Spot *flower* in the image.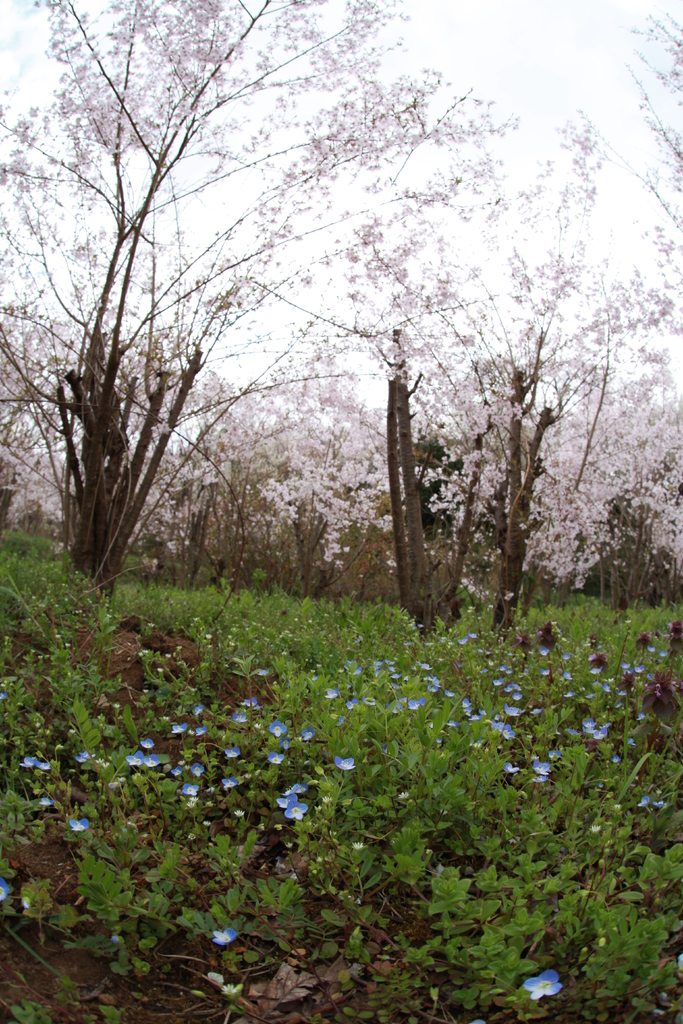
*flower* found at pyautogui.locateOnScreen(213, 929, 238, 944).
